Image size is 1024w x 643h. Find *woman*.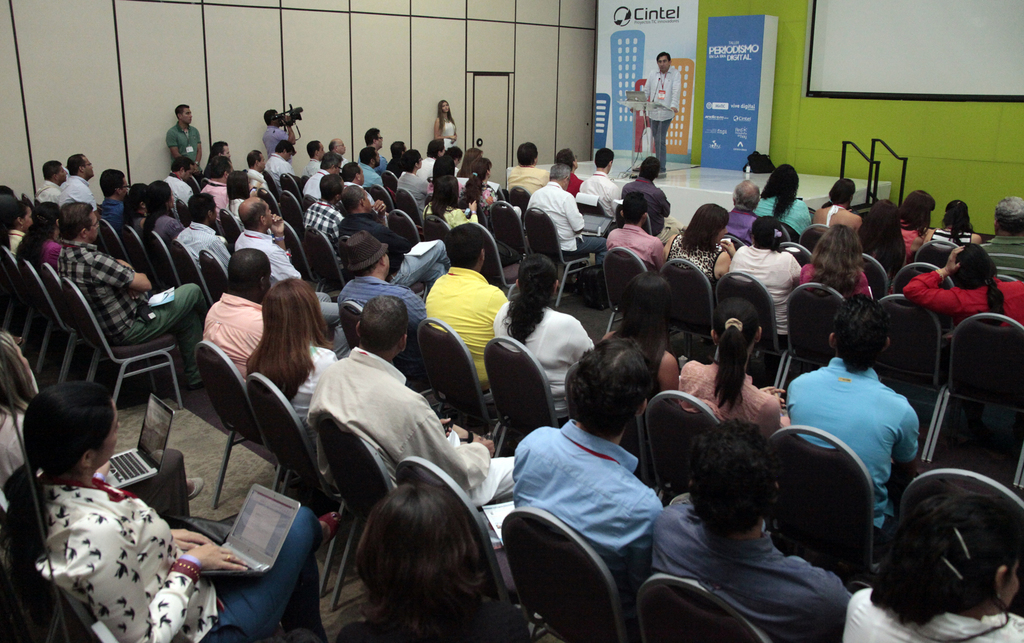
x1=138 y1=176 x2=180 y2=244.
